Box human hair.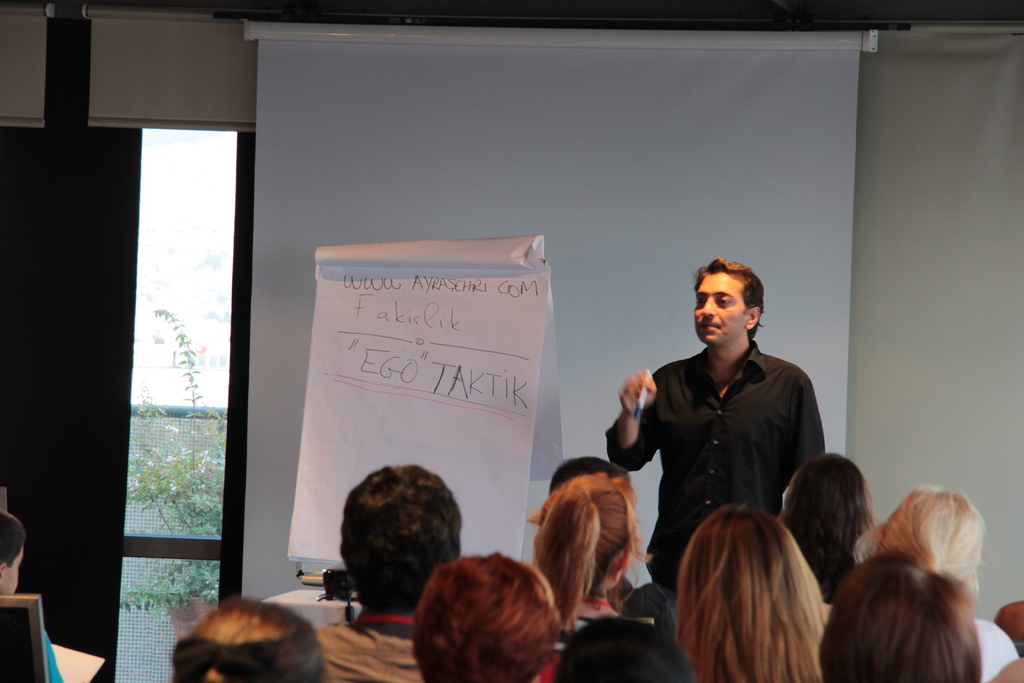
box=[553, 460, 618, 494].
